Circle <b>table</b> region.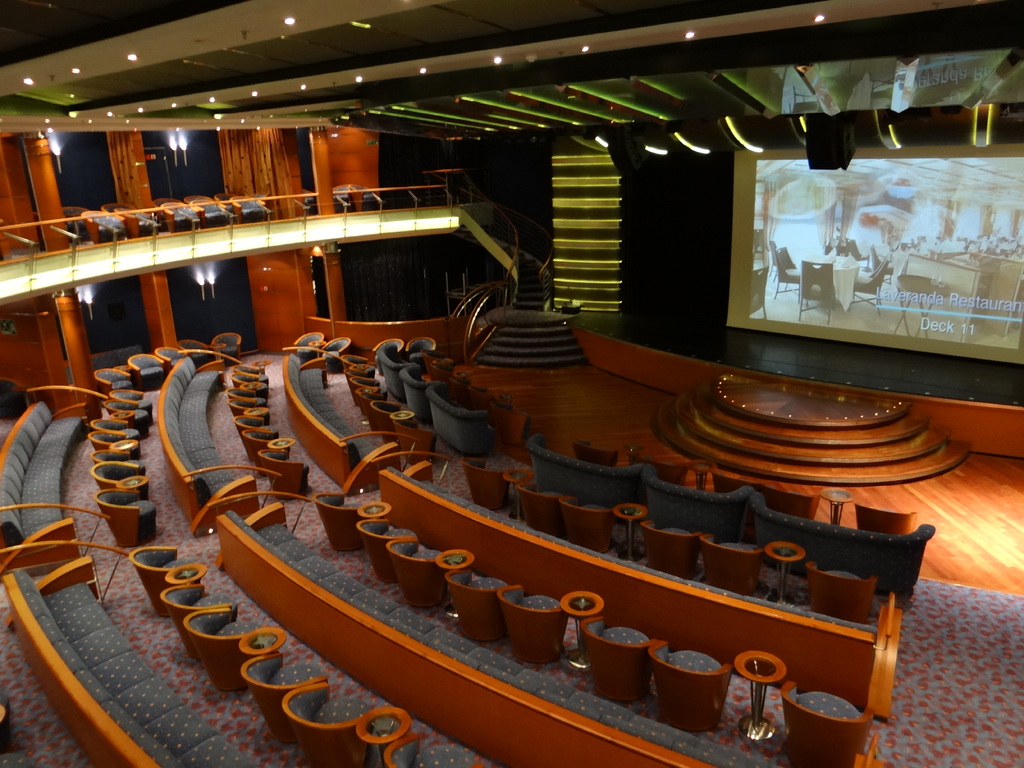
Region: 560:590:605:669.
